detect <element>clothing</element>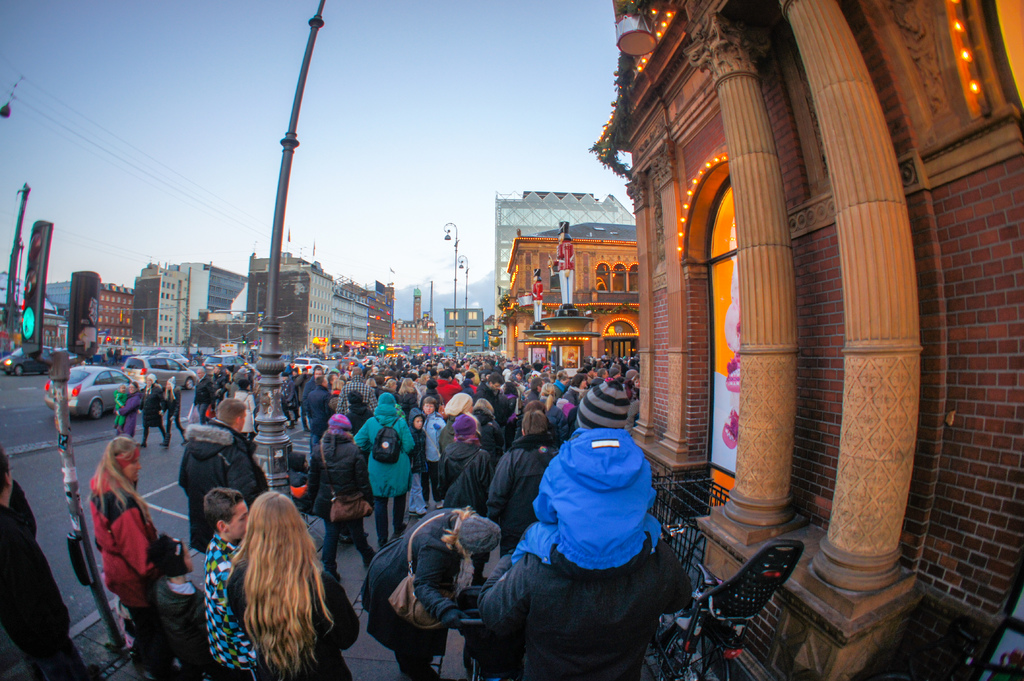
141 385 157 428
